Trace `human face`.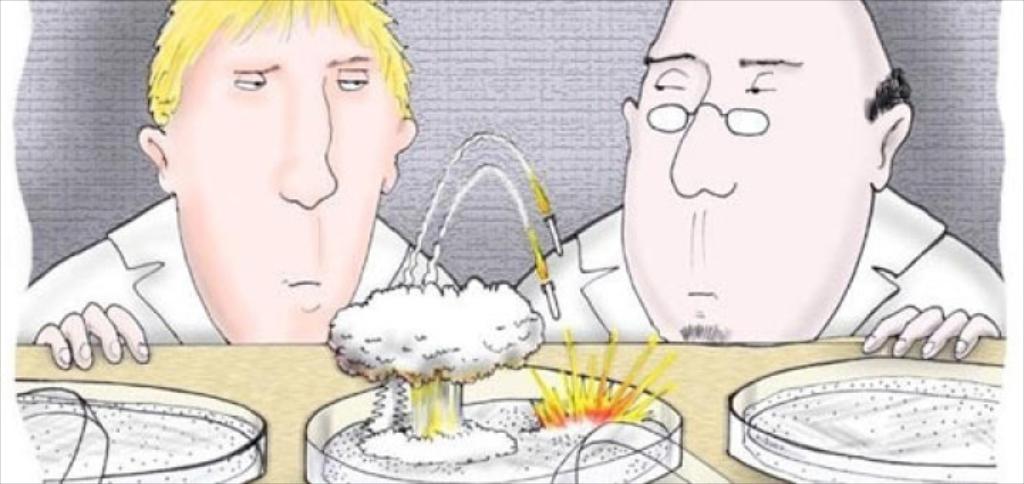
Traced to l=175, t=9, r=395, b=344.
